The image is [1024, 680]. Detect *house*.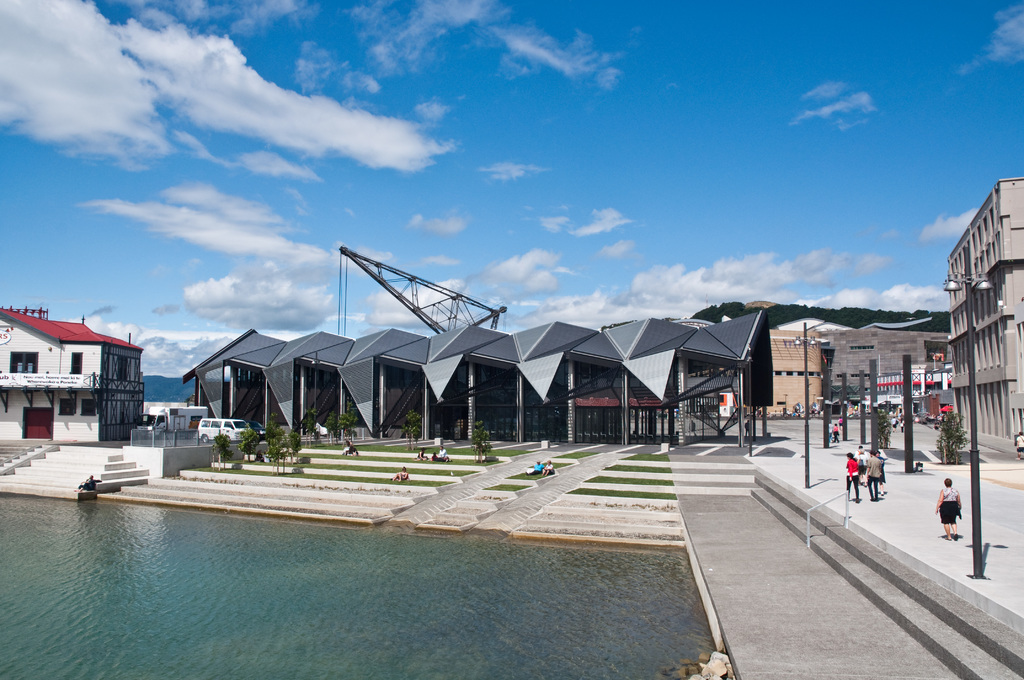
Detection: bbox=(0, 304, 144, 443).
